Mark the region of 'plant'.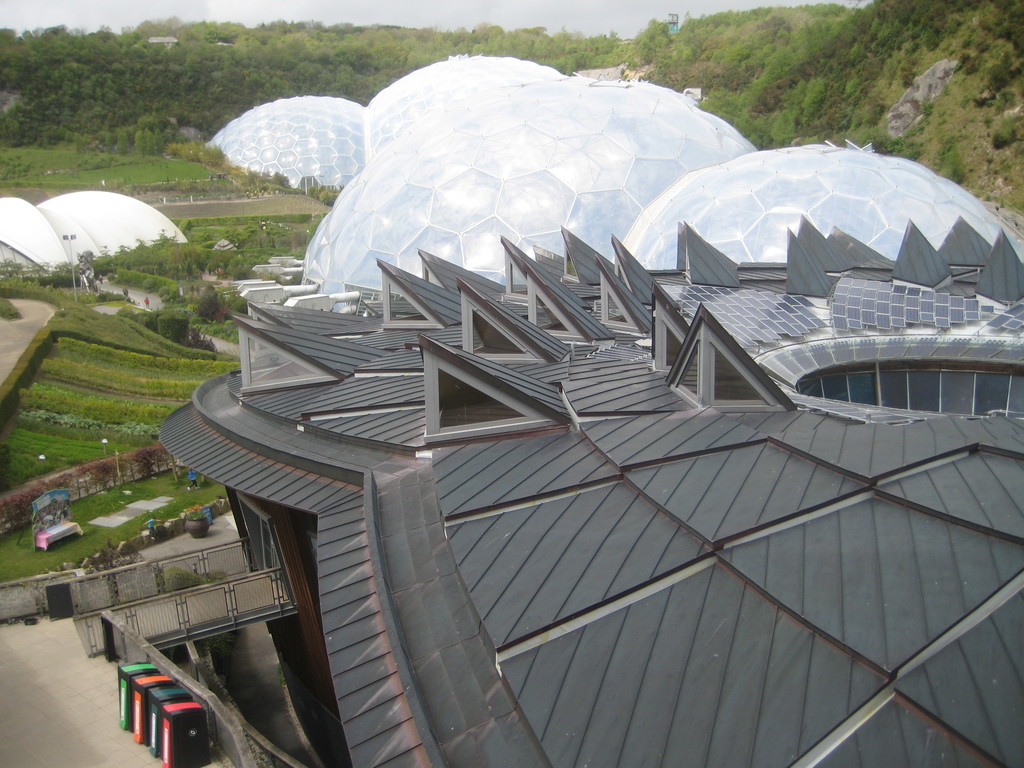
Region: x1=159, y1=559, x2=225, y2=589.
